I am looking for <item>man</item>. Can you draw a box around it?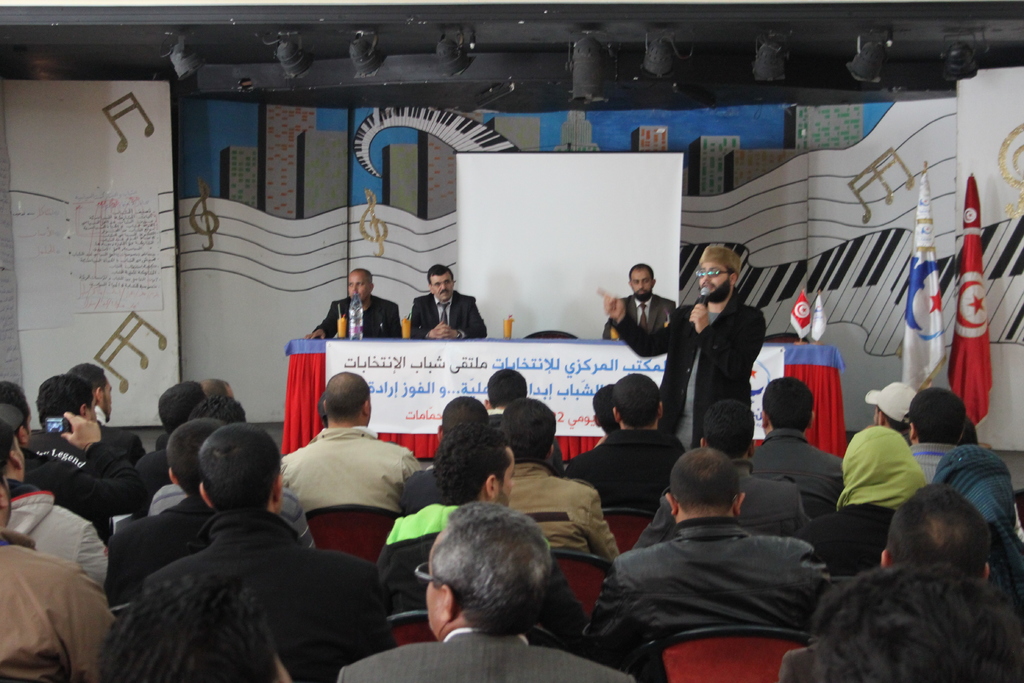
Sure, the bounding box is (left=625, top=402, right=810, bottom=552).
